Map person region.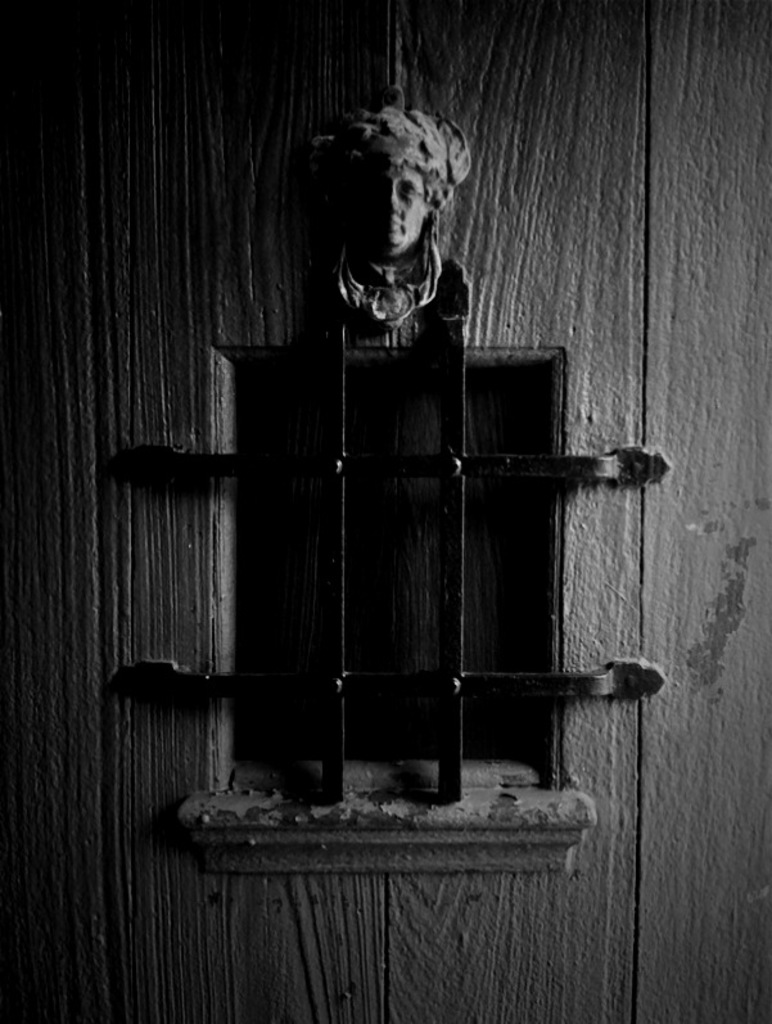
Mapped to rect(299, 75, 486, 400).
